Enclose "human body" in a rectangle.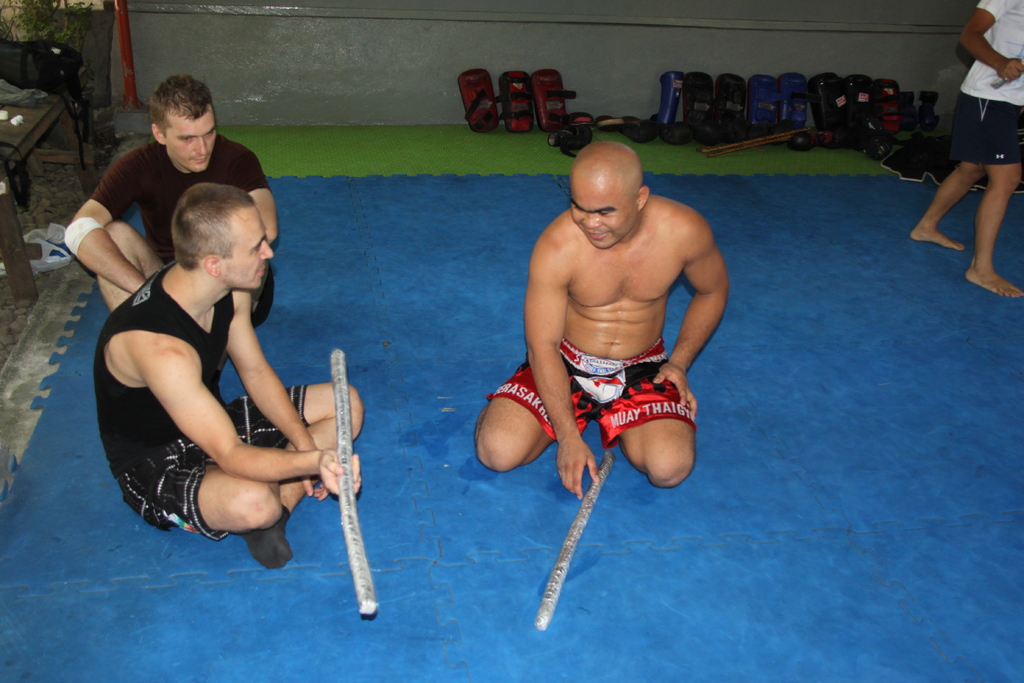
bbox(63, 136, 282, 320).
